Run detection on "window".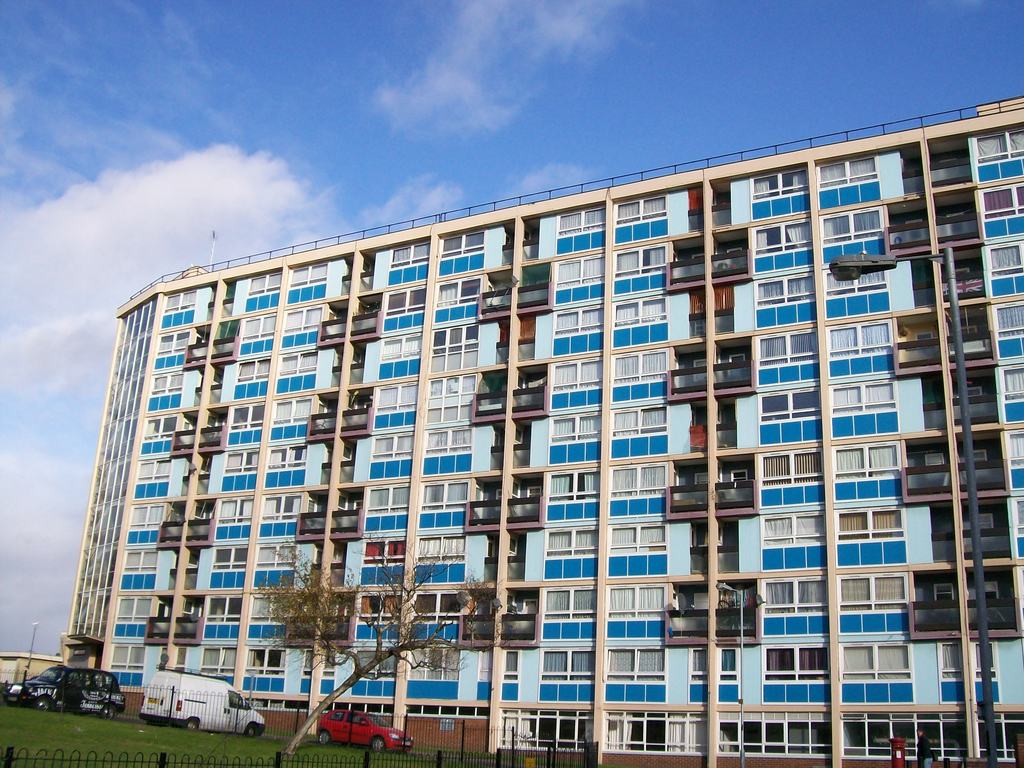
Result: [254, 541, 296, 564].
